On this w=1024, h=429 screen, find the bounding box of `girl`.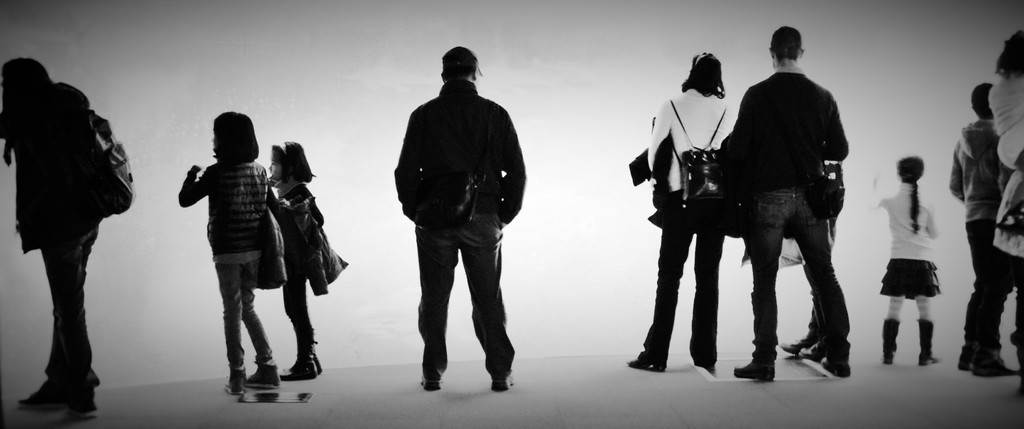
Bounding box: bbox(177, 111, 278, 395).
